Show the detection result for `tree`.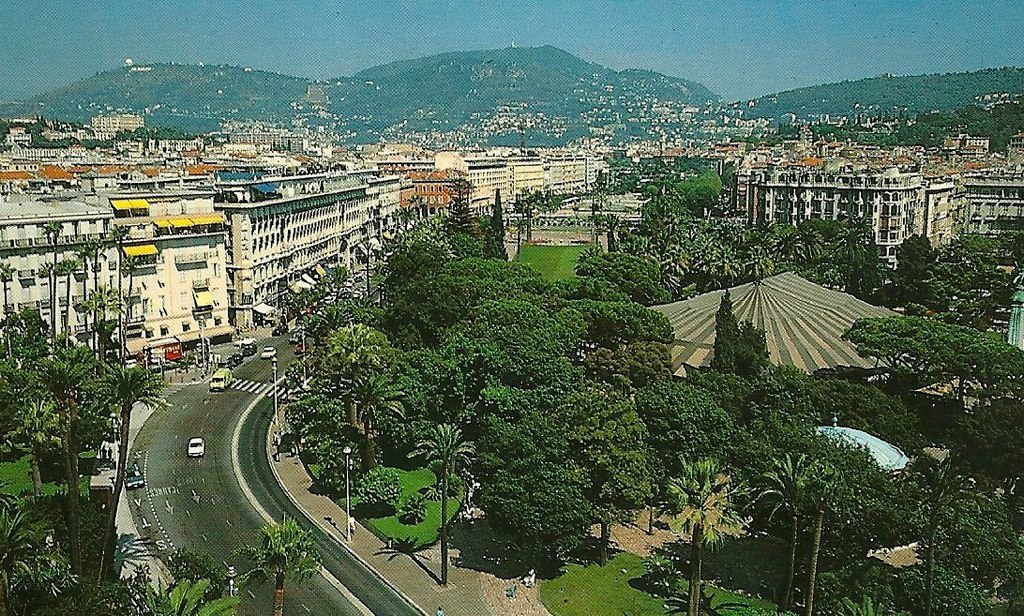
{"x1": 716, "y1": 224, "x2": 736, "y2": 251}.
